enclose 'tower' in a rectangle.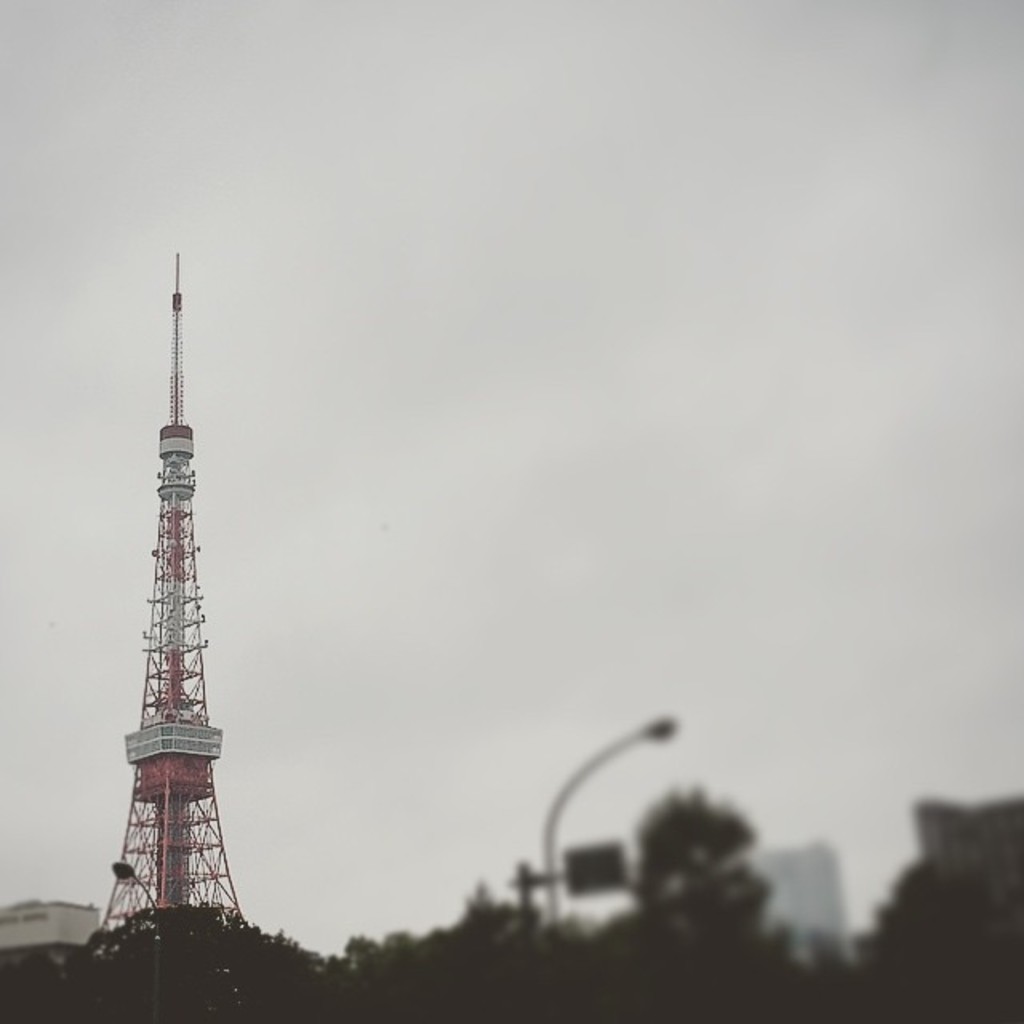
[x1=61, y1=262, x2=269, y2=963].
